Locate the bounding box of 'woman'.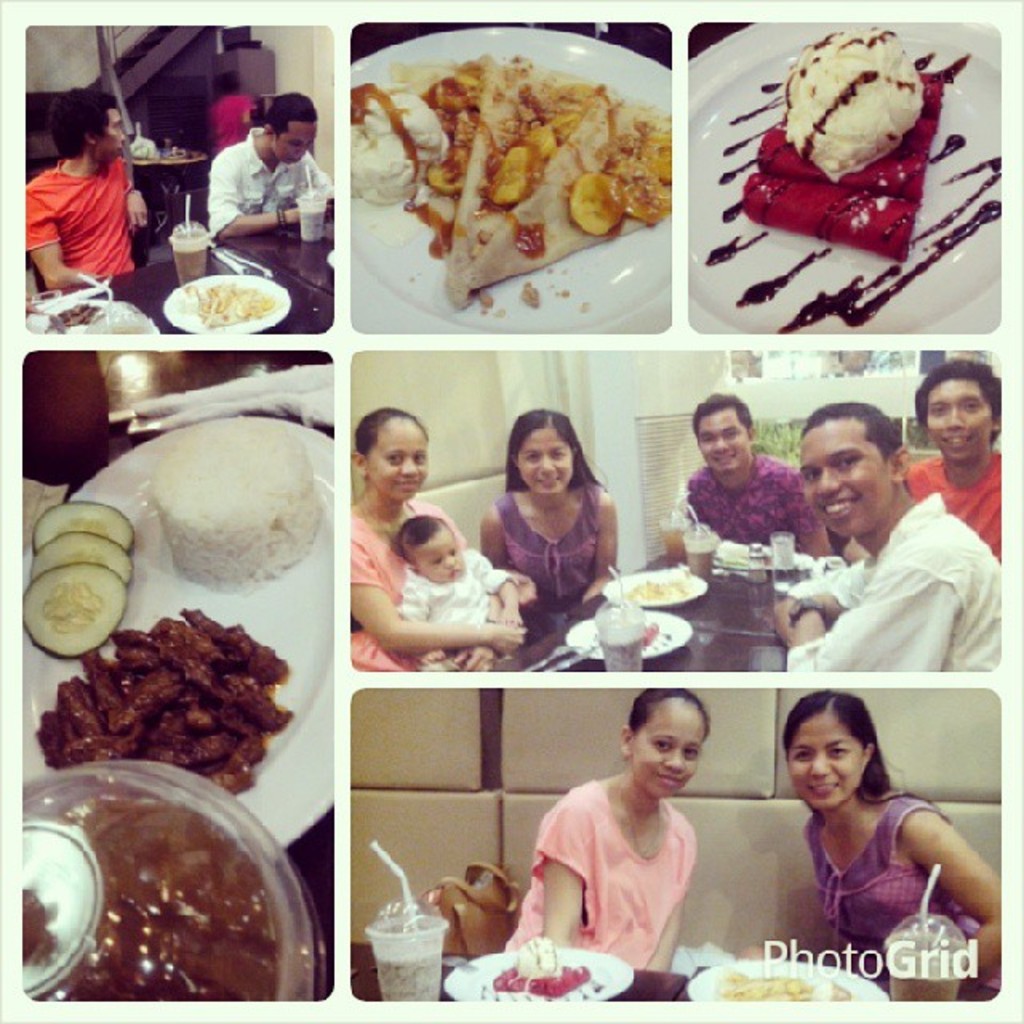
Bounding box: box(498, 686, 712, 979).
